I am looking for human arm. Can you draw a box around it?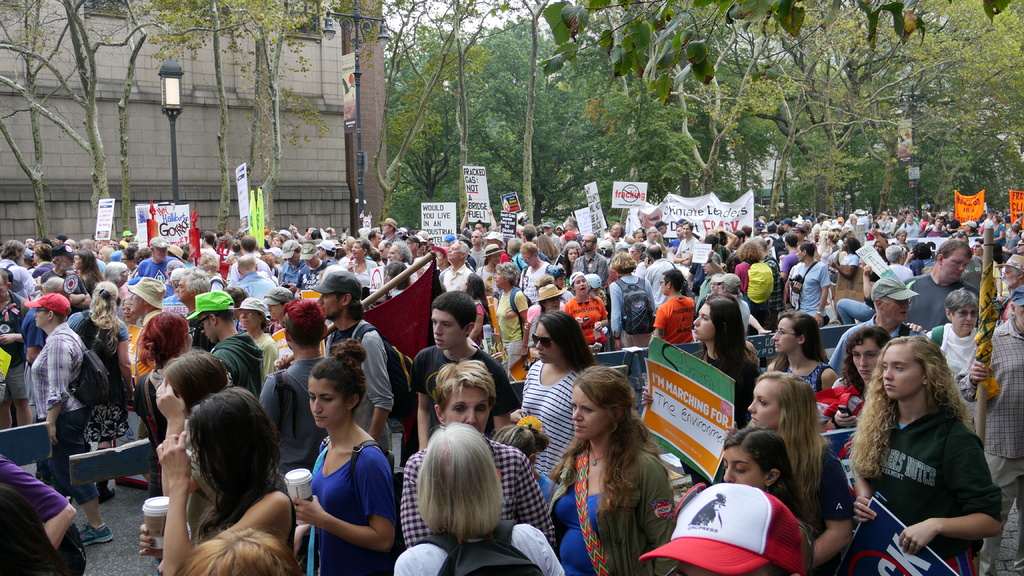
Sure, the bounding box is <bbox>25, 318, 40, 368</bbox>.
